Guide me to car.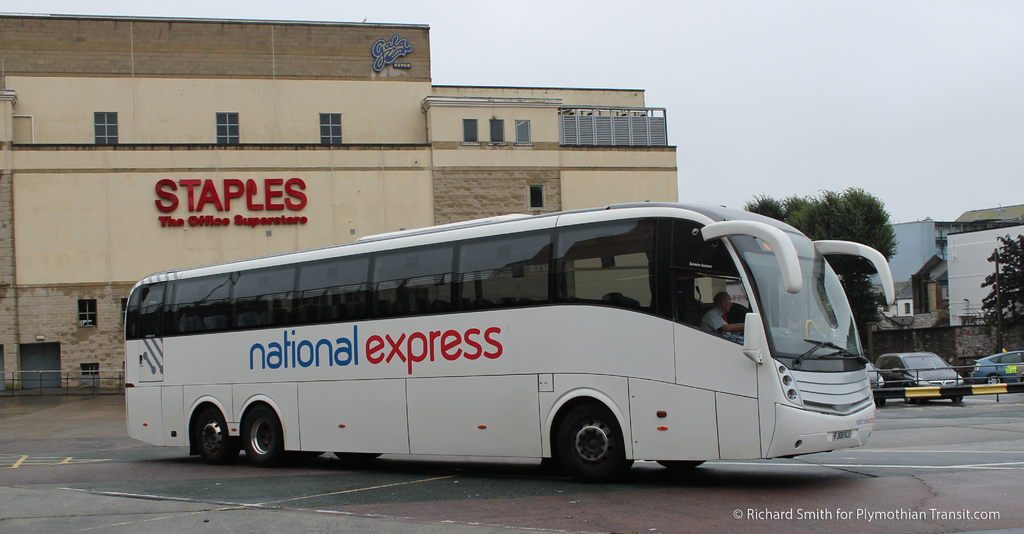
Guidance: bbox(975, 343, 1023, 382).
